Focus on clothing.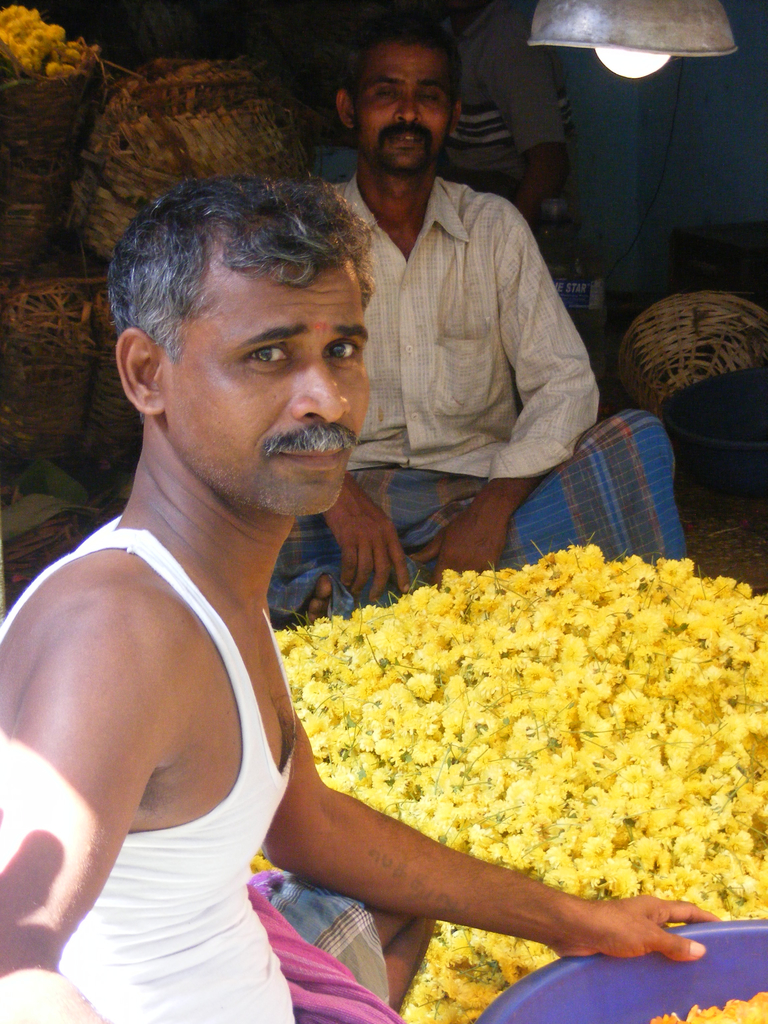
Focused at 0:515:405:1023.
